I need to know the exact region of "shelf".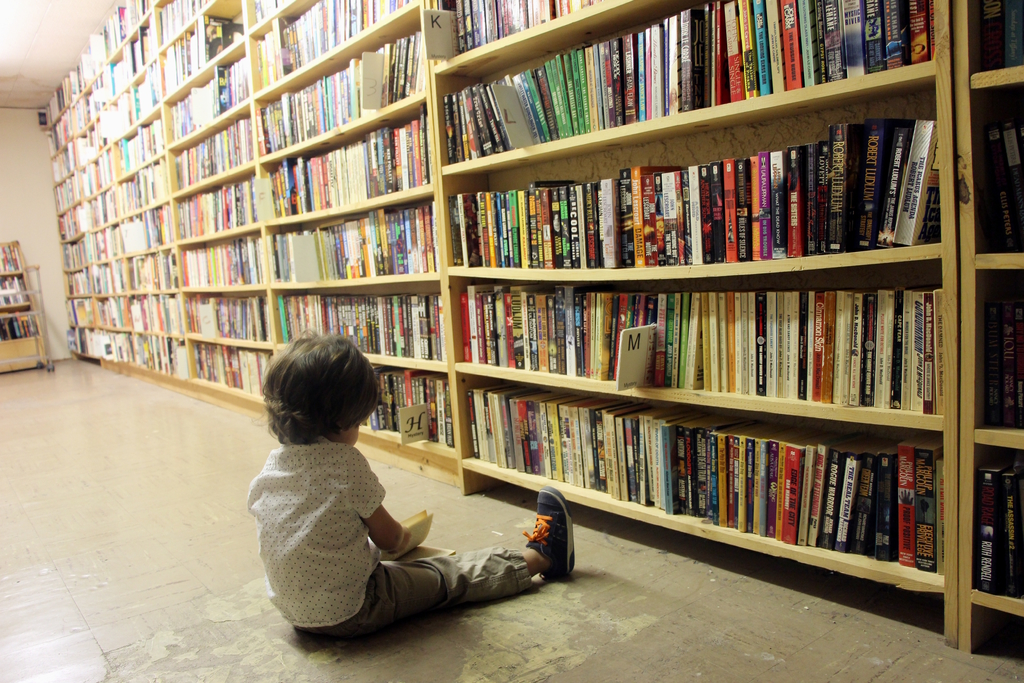
Region: 37/0/177/394.
